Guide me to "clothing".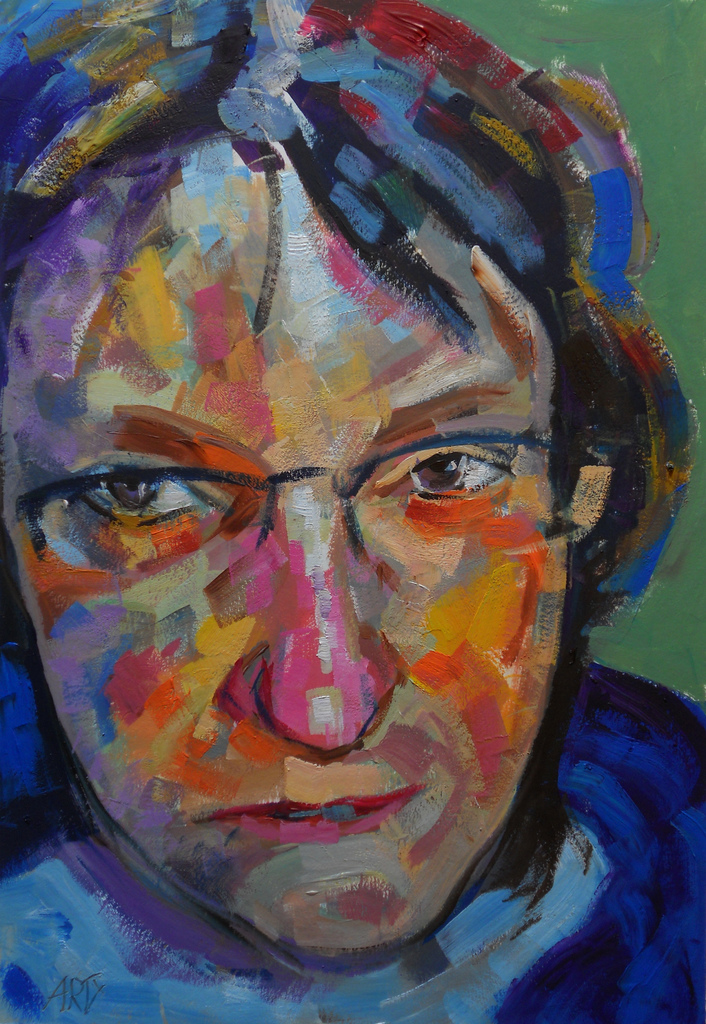
Guidance: rect(0, 646, 705, 1023).
